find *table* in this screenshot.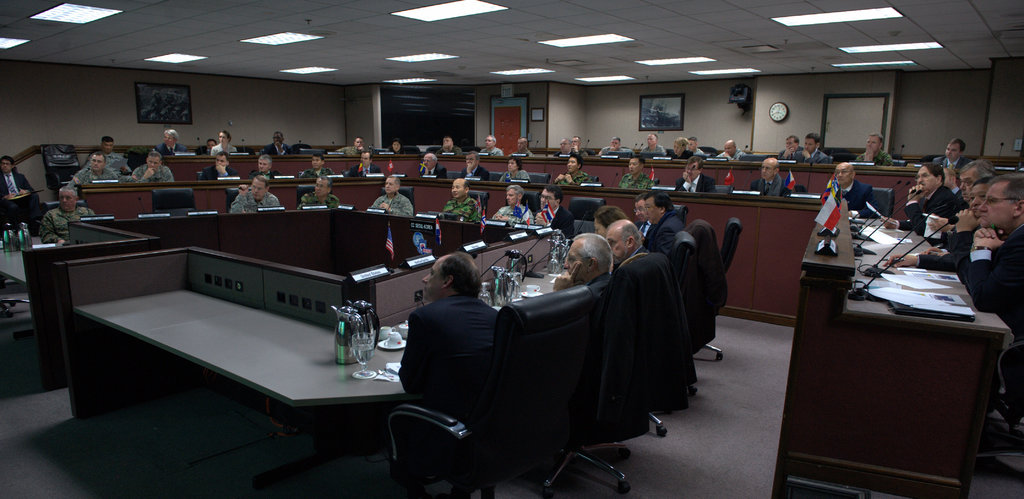
The bounding box for *table* is Rect(166, 154, 919, 225).
